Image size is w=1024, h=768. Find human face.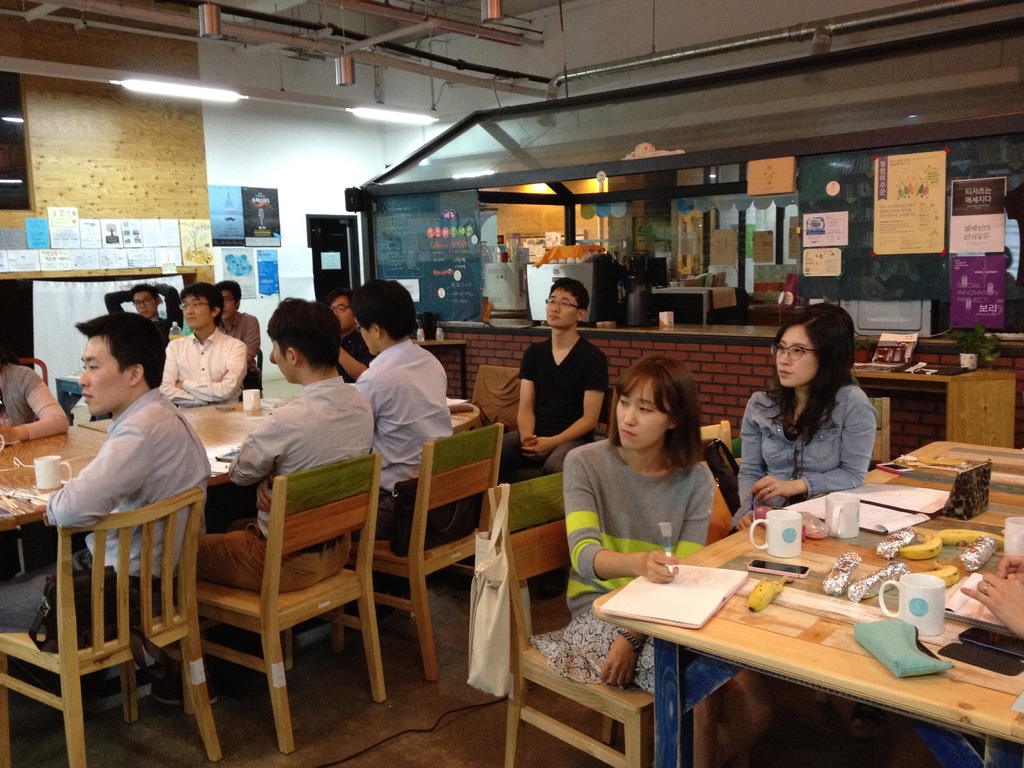
x1=333 y1=296 x2=355 y2=325.
